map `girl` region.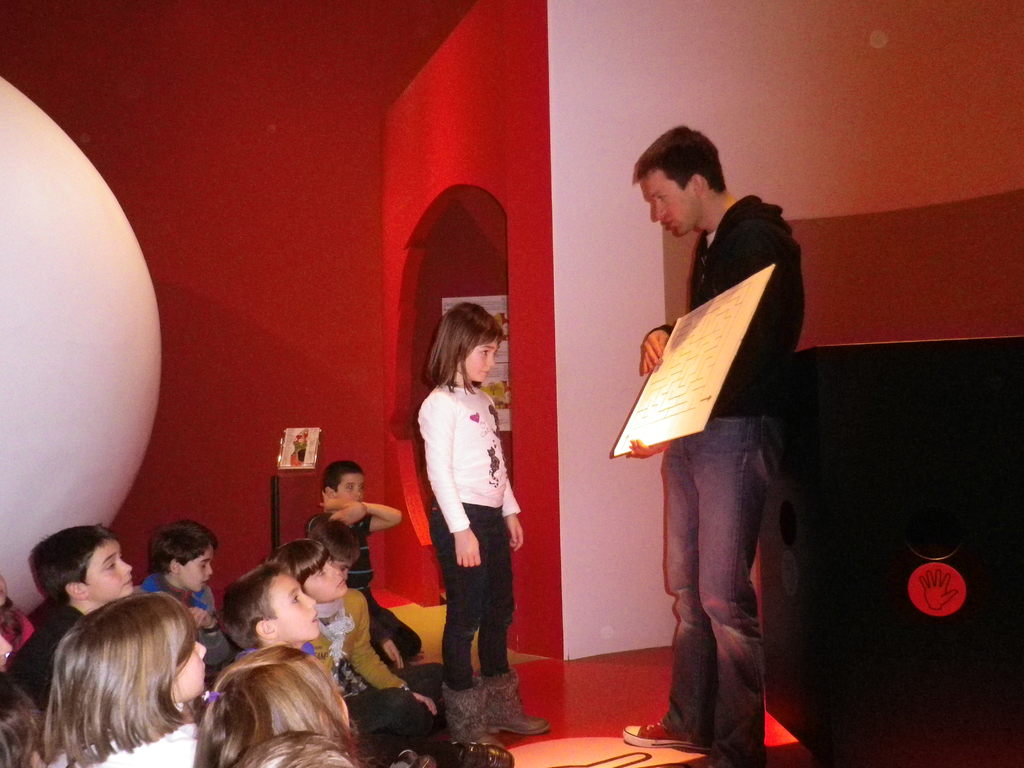
Mapped to select_region(419, 300, 548, 750).
